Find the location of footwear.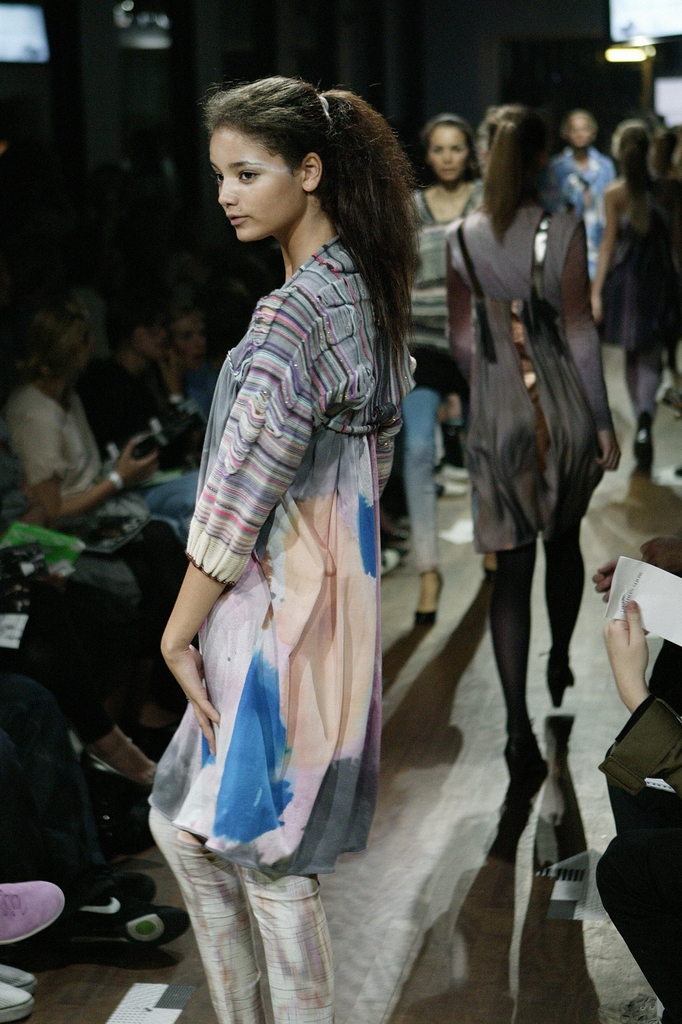
Location: l=501, t=732, r=546, b=788.
